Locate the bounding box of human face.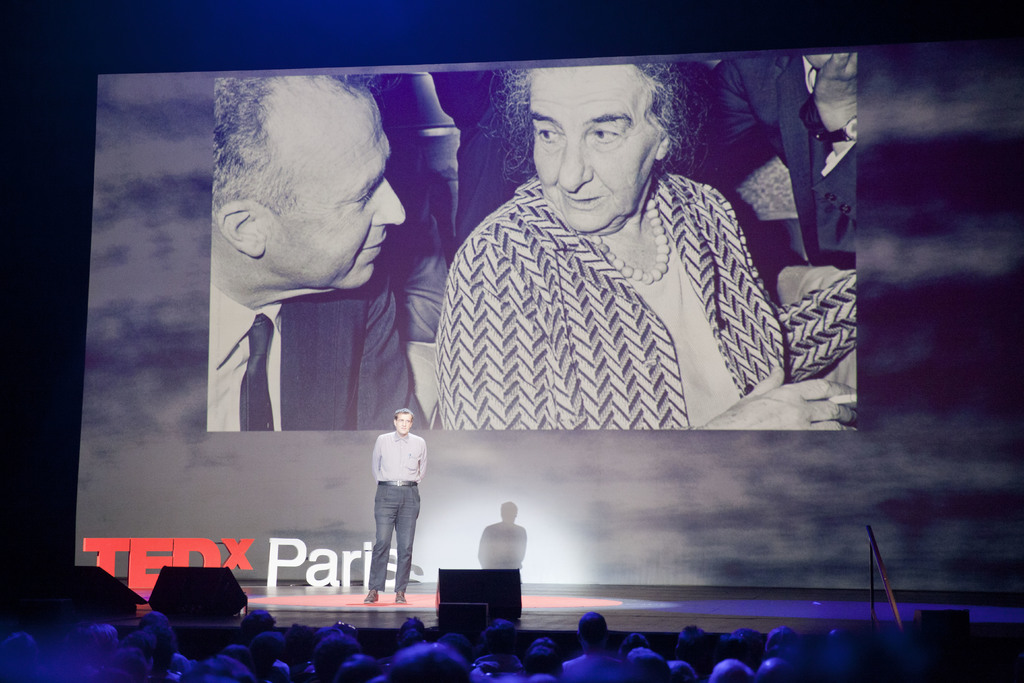
Bounding box: region(280, 101, 406, 289).
